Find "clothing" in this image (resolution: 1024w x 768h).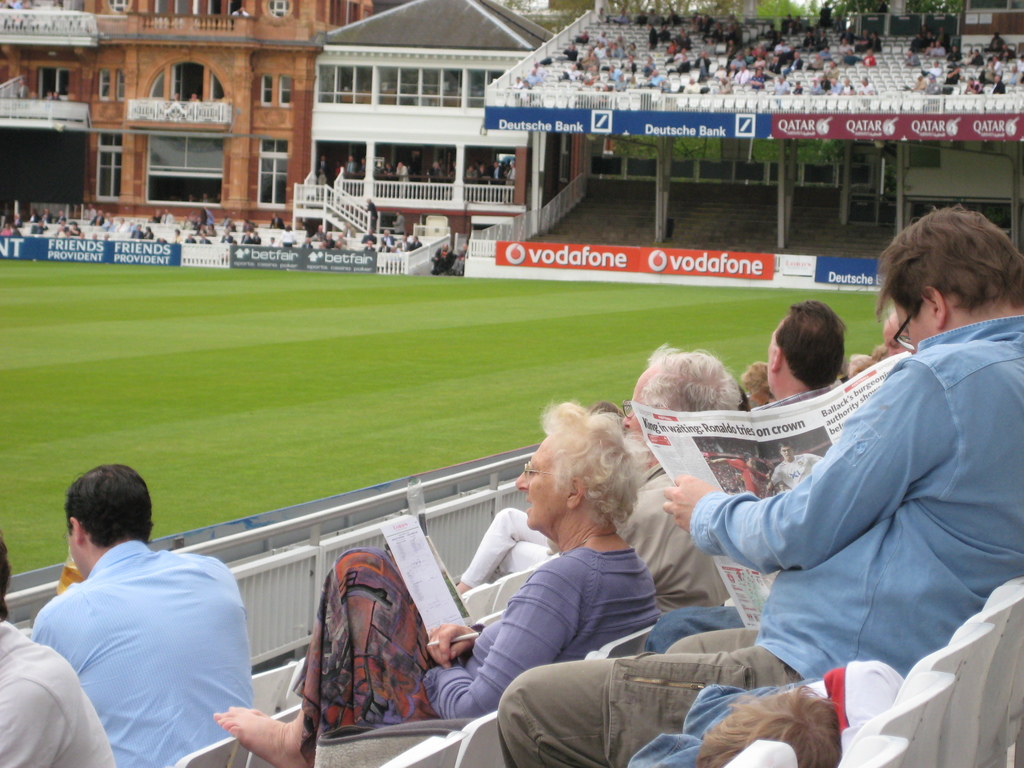
detection(83, 204, 97, 218).
